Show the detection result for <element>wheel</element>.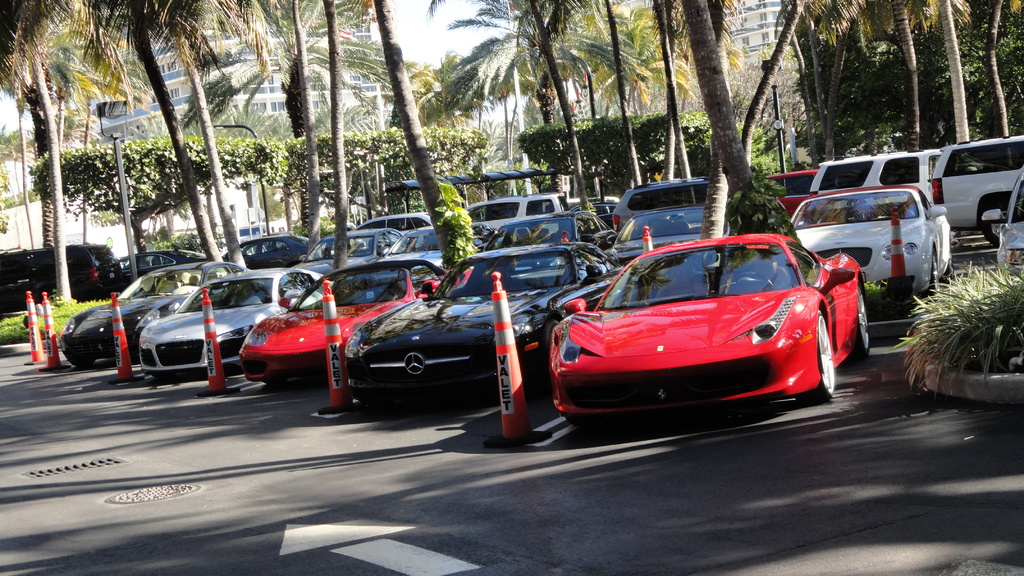
[left=796, top=308, right=840, bottom=404].
